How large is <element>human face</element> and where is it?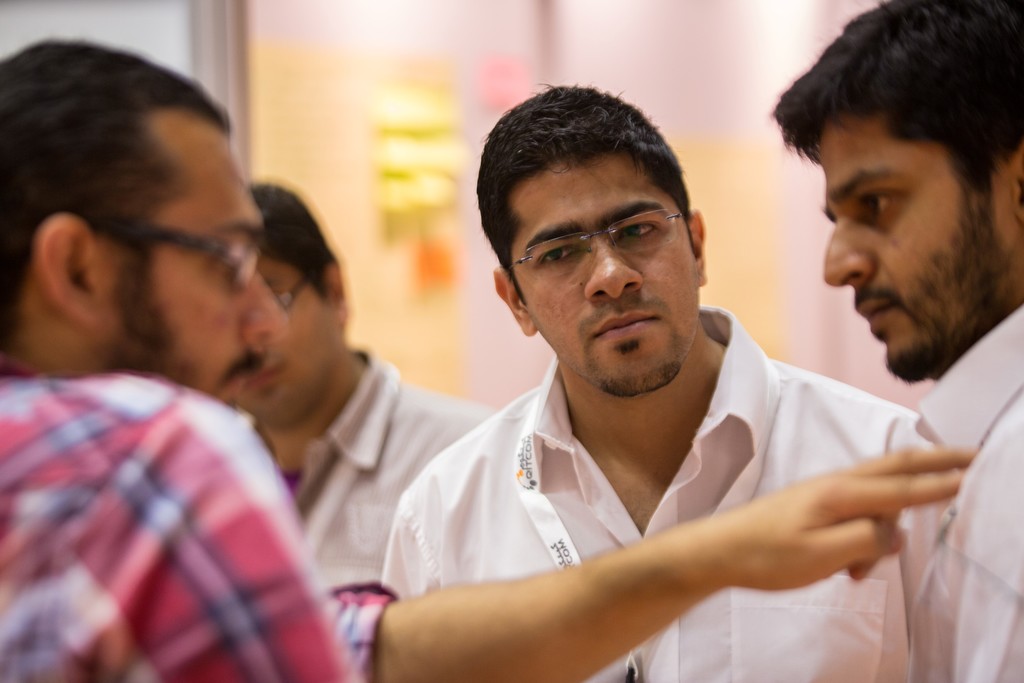
Bounding box: 521/148/696/390.
